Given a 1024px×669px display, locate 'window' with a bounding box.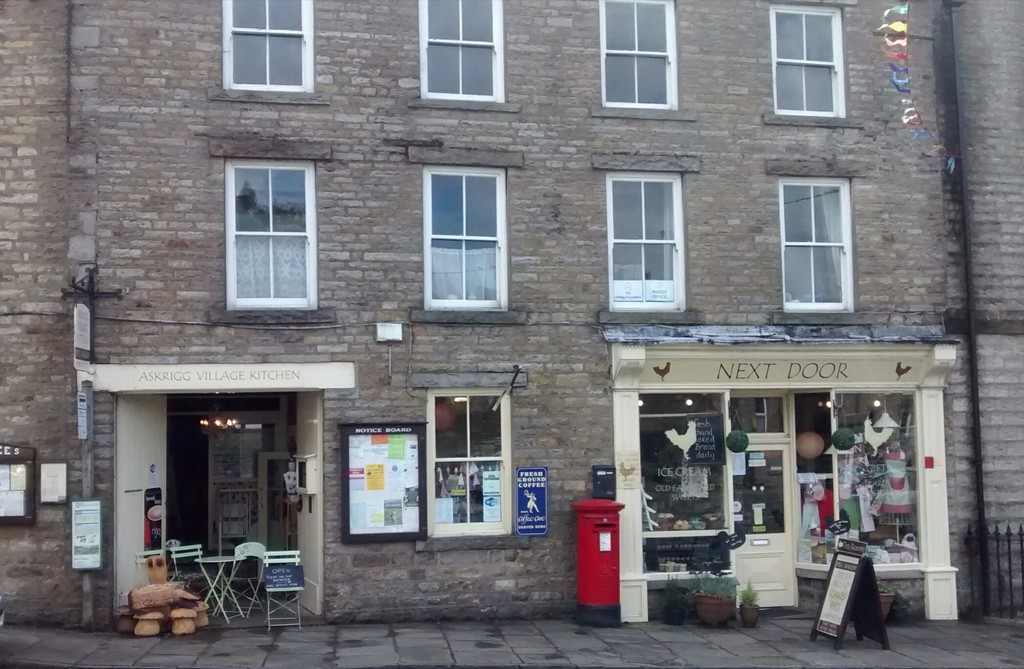
Located: box(419, 0, 509, 102).
